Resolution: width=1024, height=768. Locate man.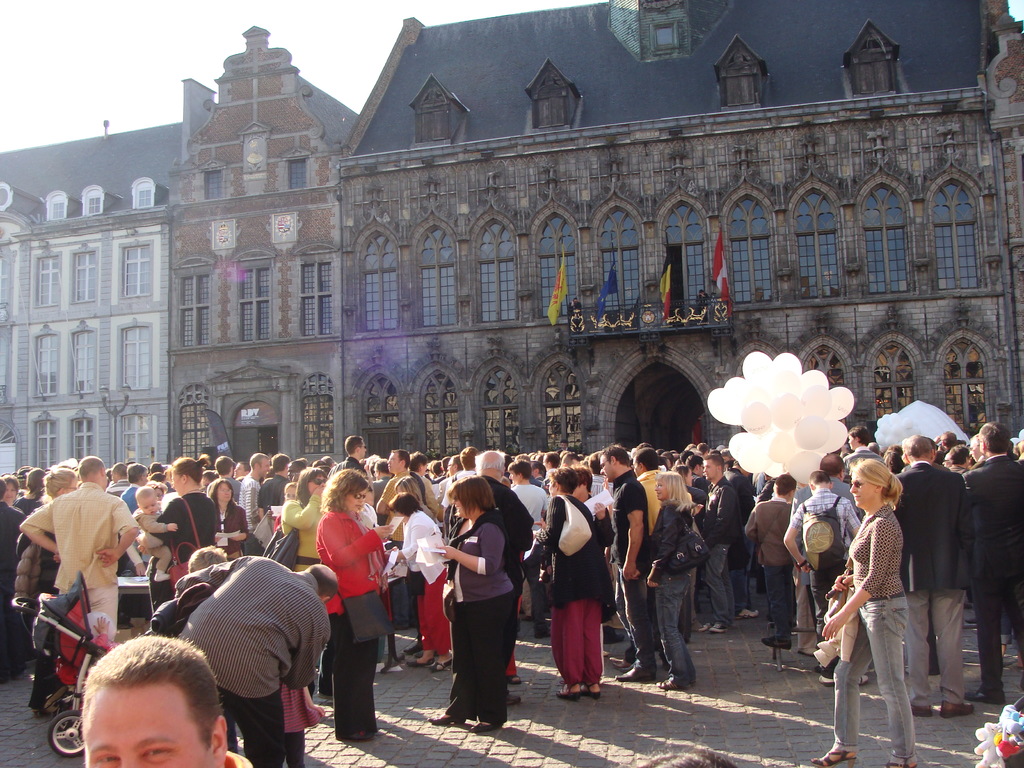
x1=697 y1=454 x2=744 y2=633.
